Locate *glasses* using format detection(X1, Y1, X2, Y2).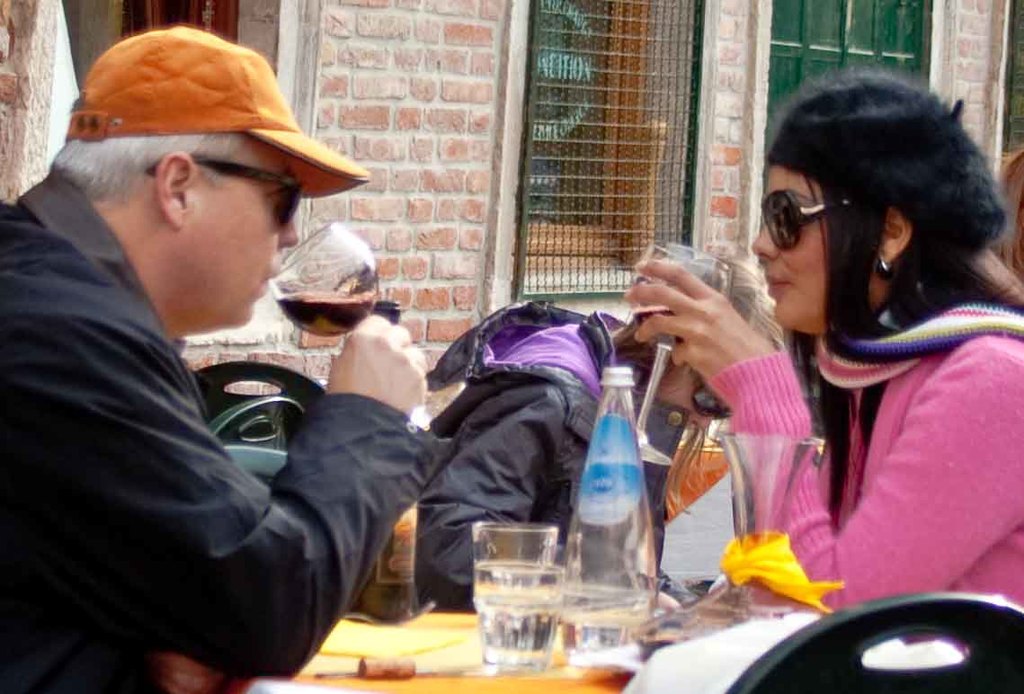
detection(141, 147, 304, 228).
